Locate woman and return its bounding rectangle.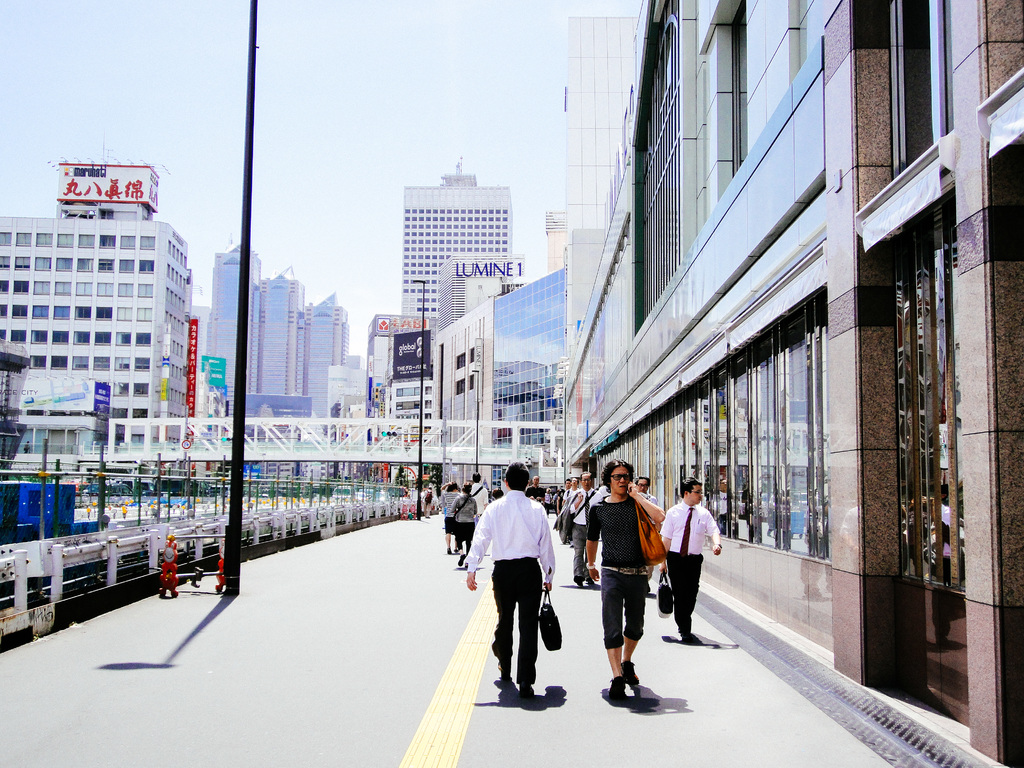
locate(451, 480, 479, 564).
